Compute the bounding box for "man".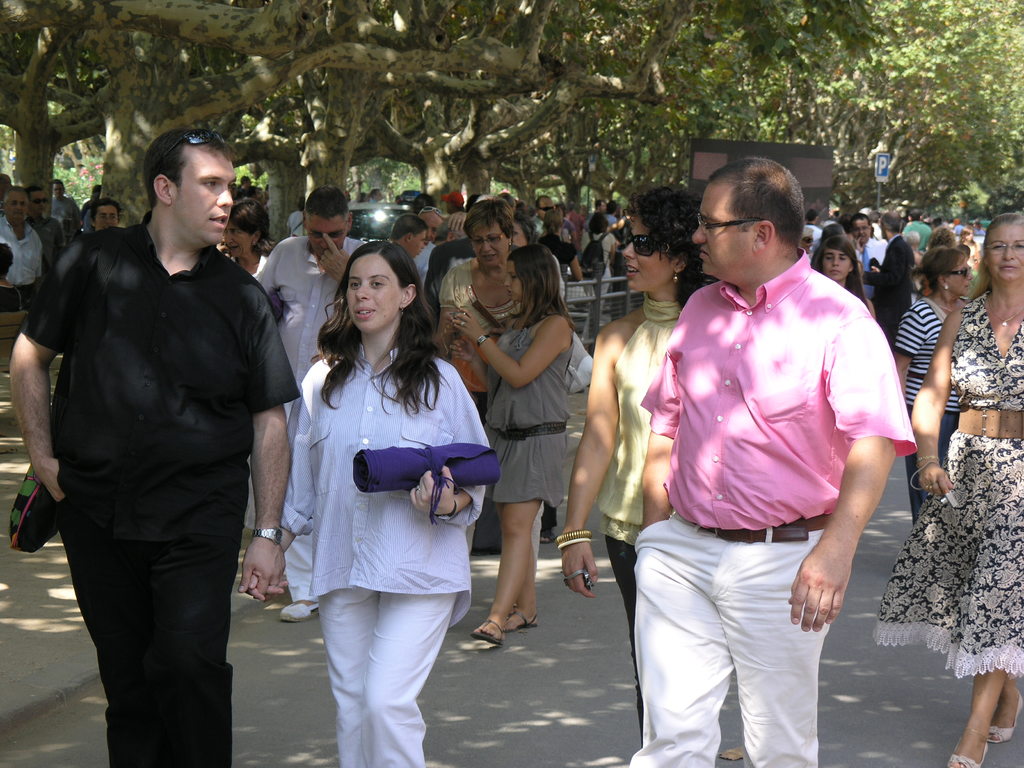
Rect(33, 186, 67, 274).
